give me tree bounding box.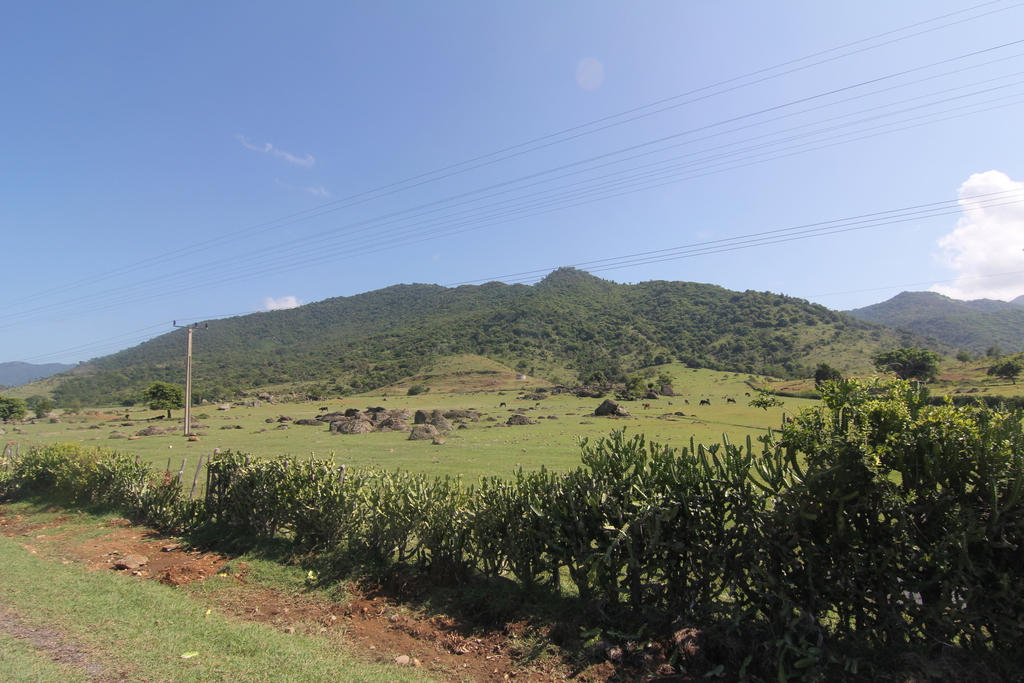
box(955, 350, 975, 367).
